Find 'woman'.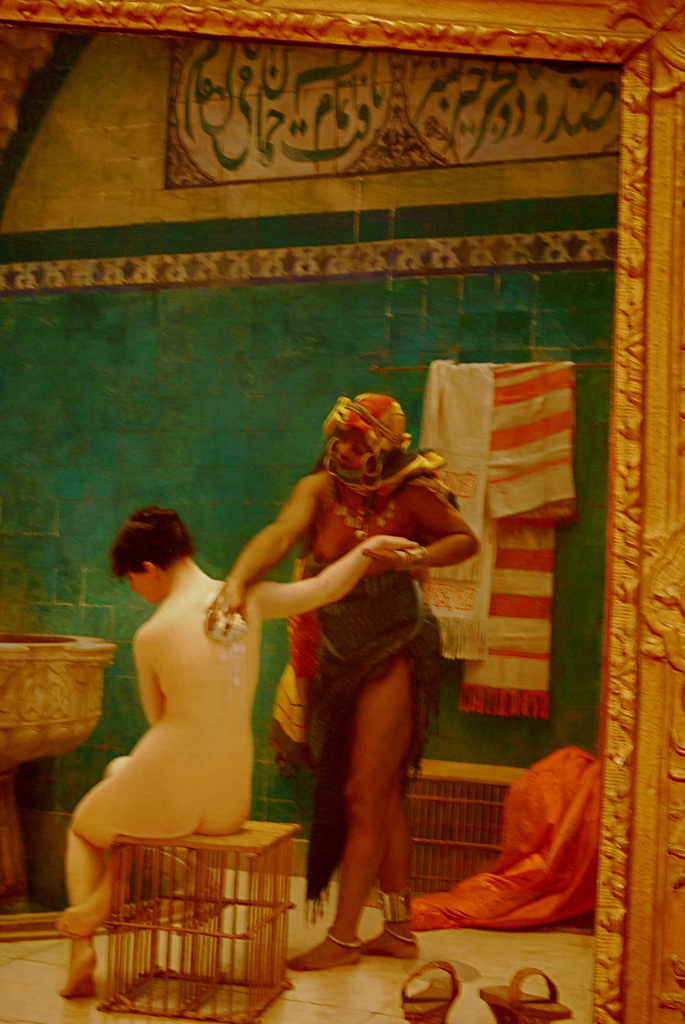
55,502,420,1003.
